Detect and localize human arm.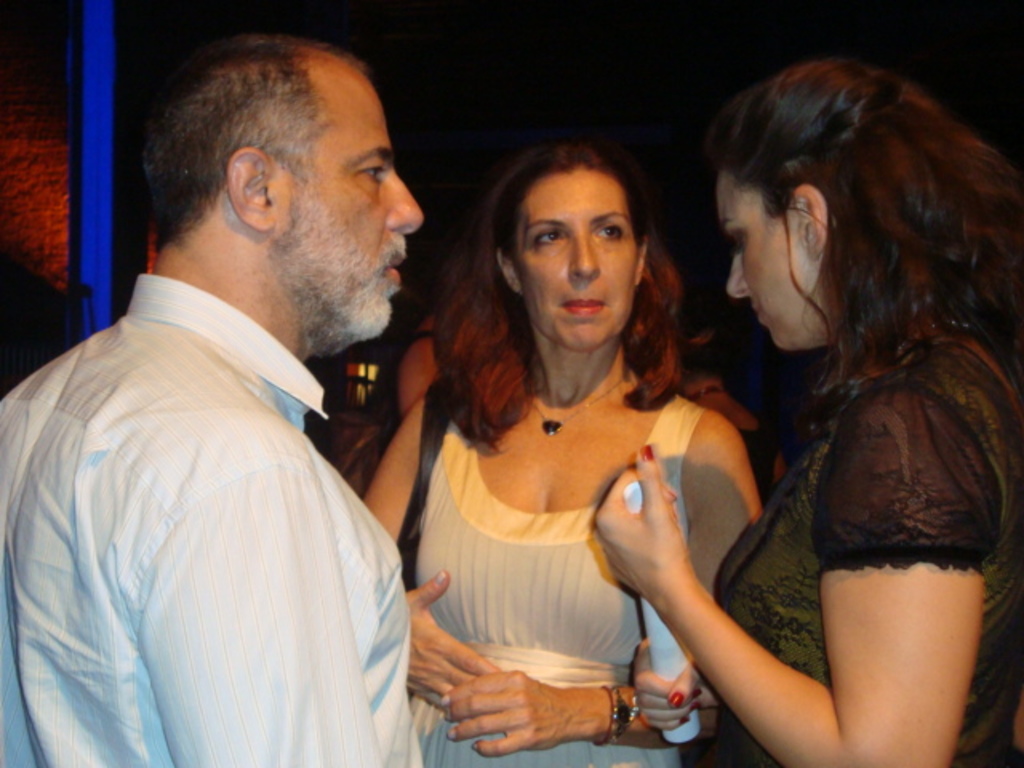
Localized at BBox(686, 456, 750, 557).
